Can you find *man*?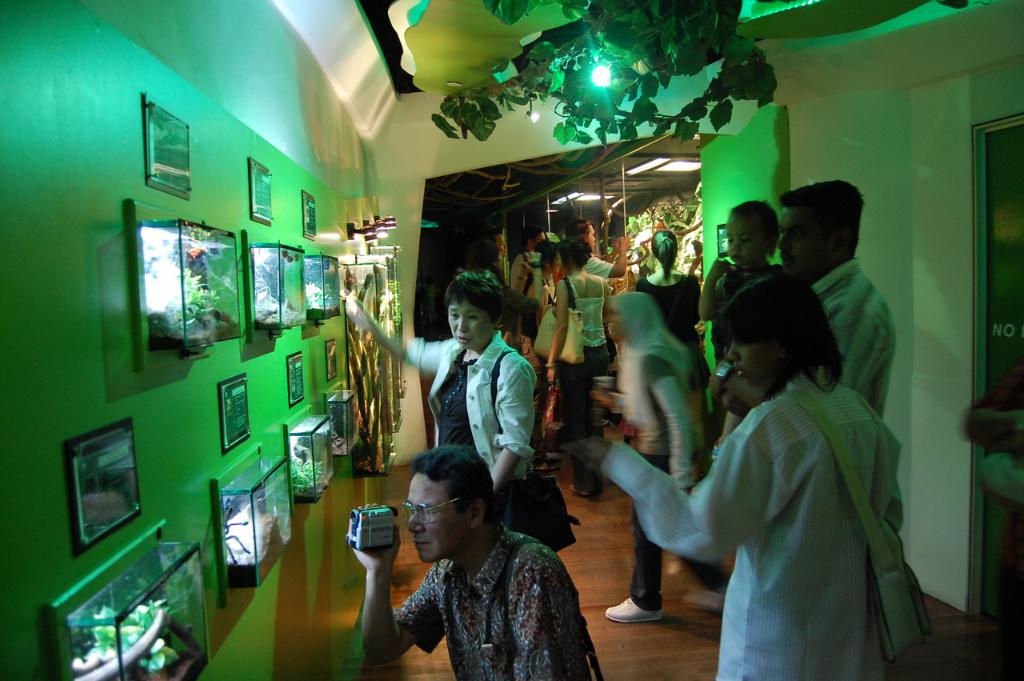
Yes, bounding box: left=566, top=222, right=632, bottom=280.
